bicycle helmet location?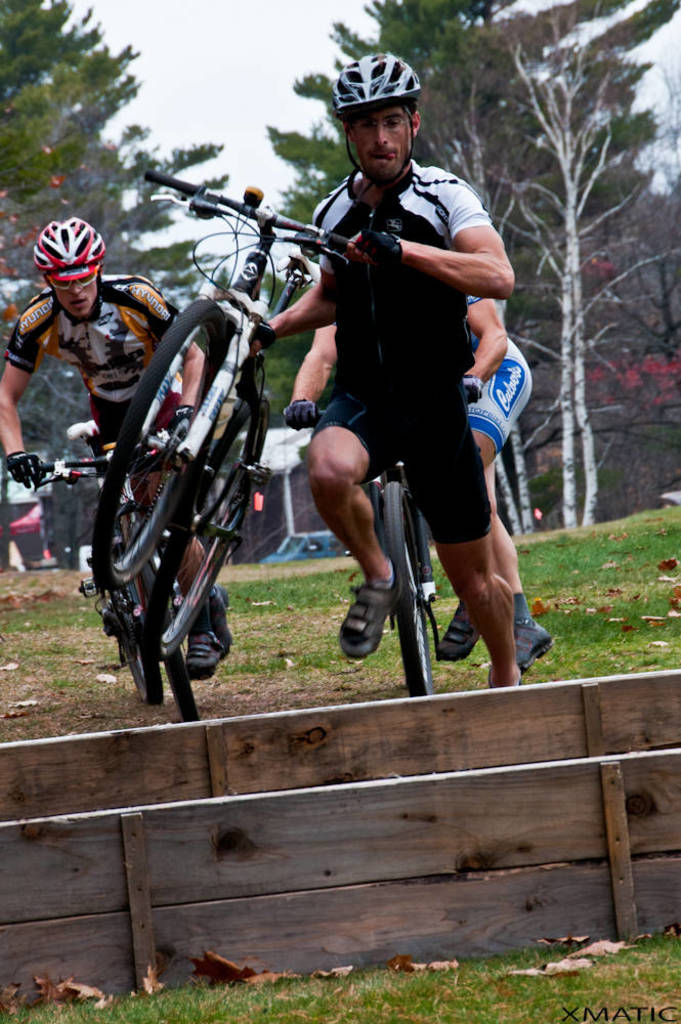
<box>334,47,423,102</box>
